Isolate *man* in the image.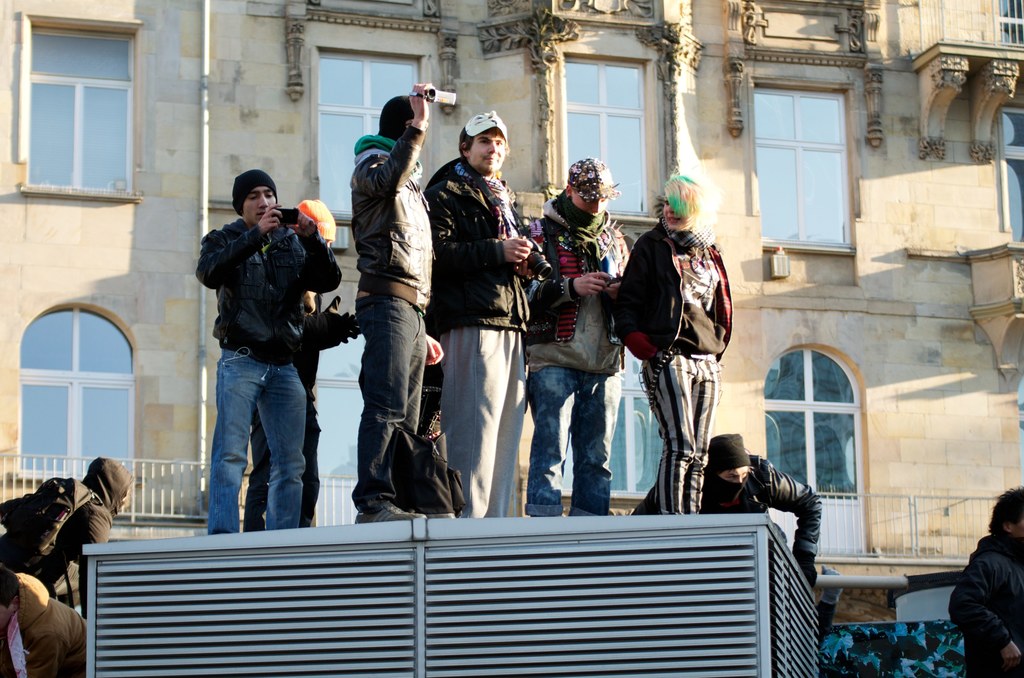
Isolated region: 629/432/822/588.
